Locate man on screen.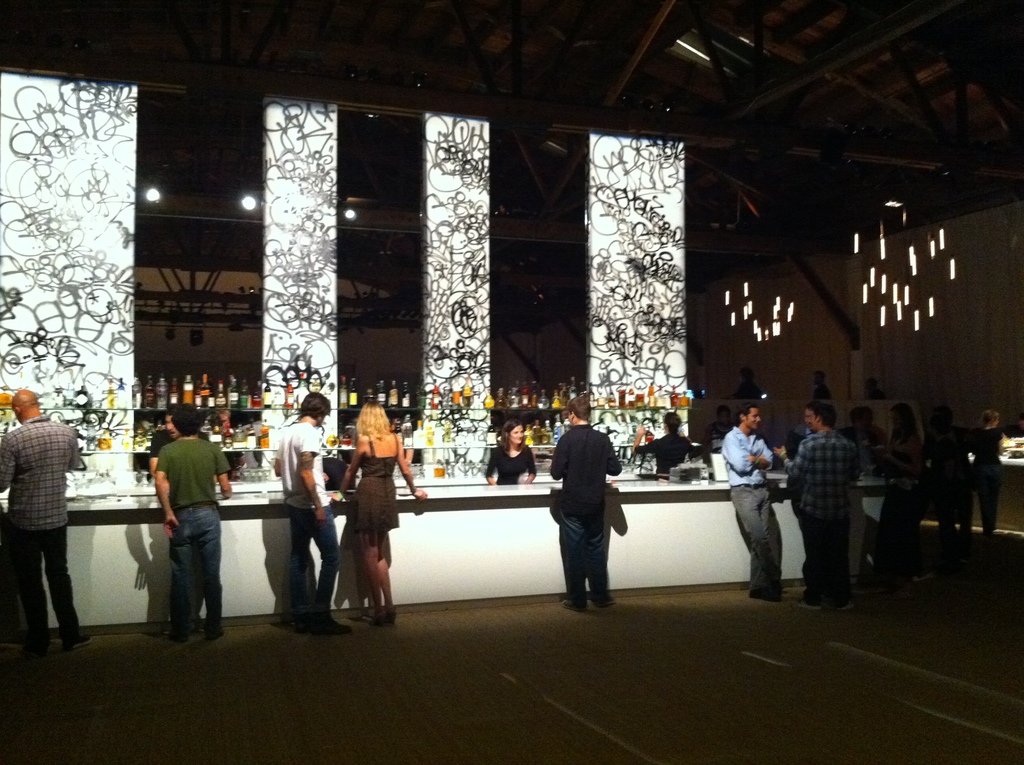
On screen at 717,407,796,599.
